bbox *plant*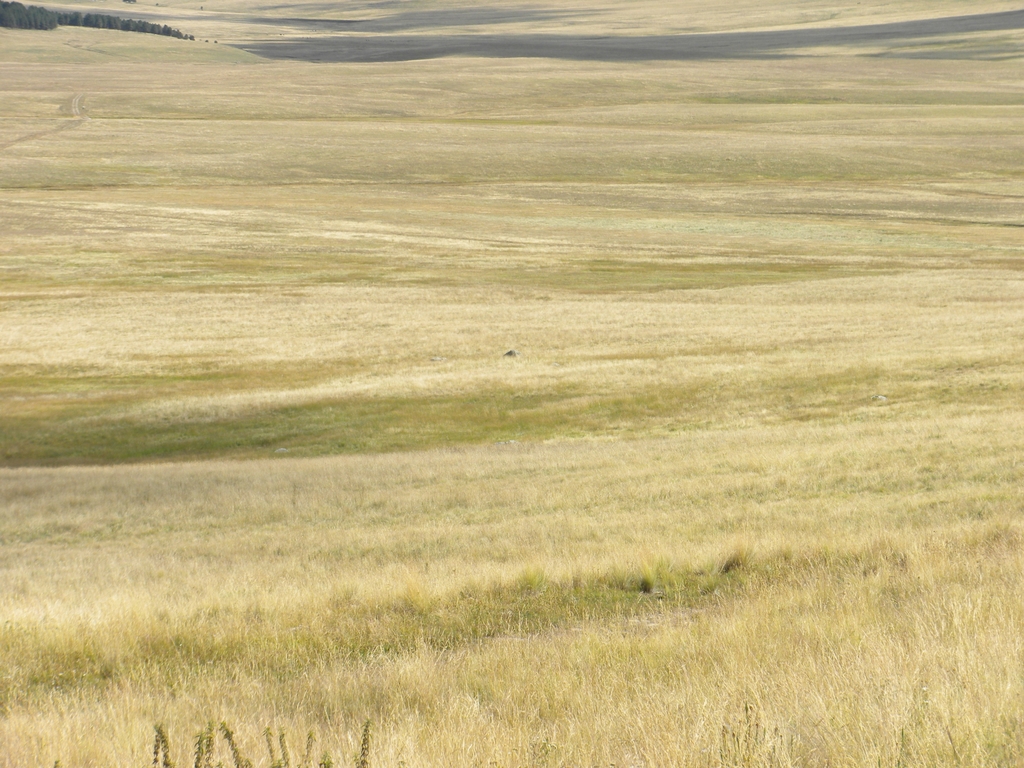
Rect(1, 3, 196, 38)
